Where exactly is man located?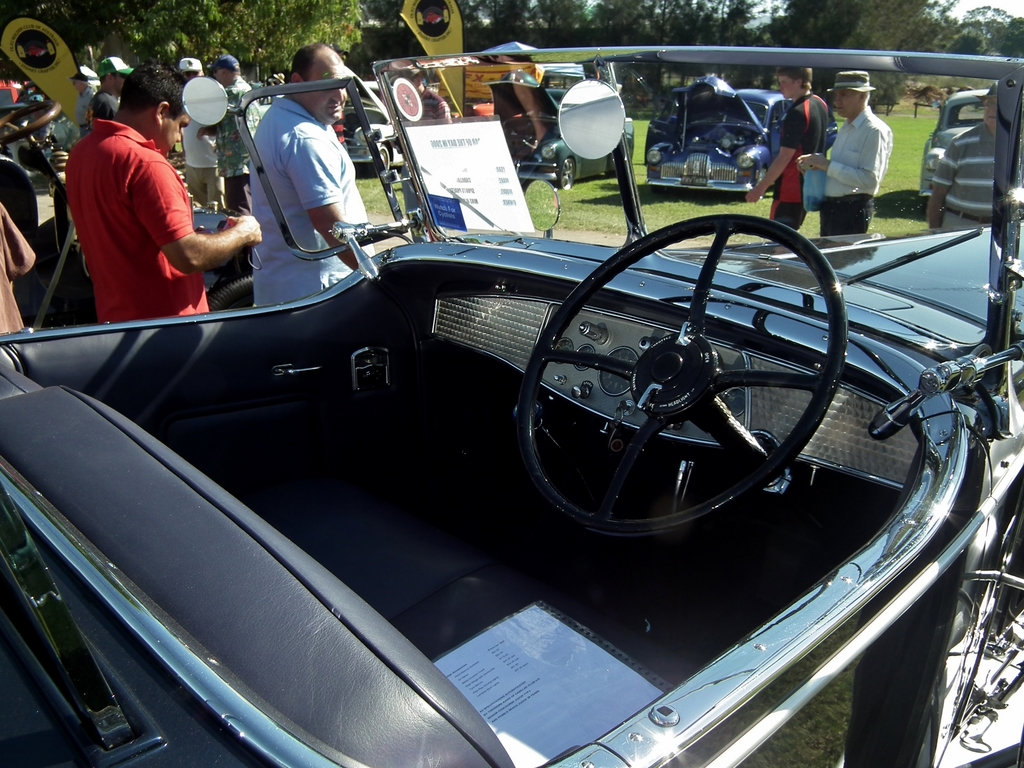
Its bounding box is [x1=172, y1=56, x2=241, y2=214].
